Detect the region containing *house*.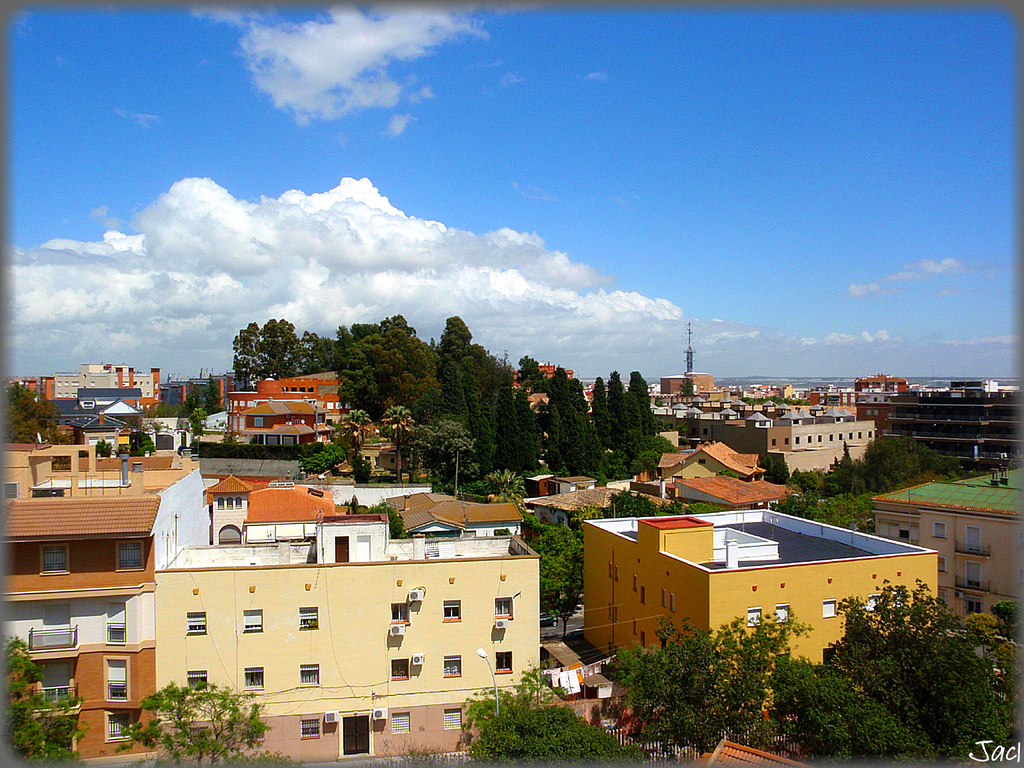
Rect(11, 436, 183, 702).
